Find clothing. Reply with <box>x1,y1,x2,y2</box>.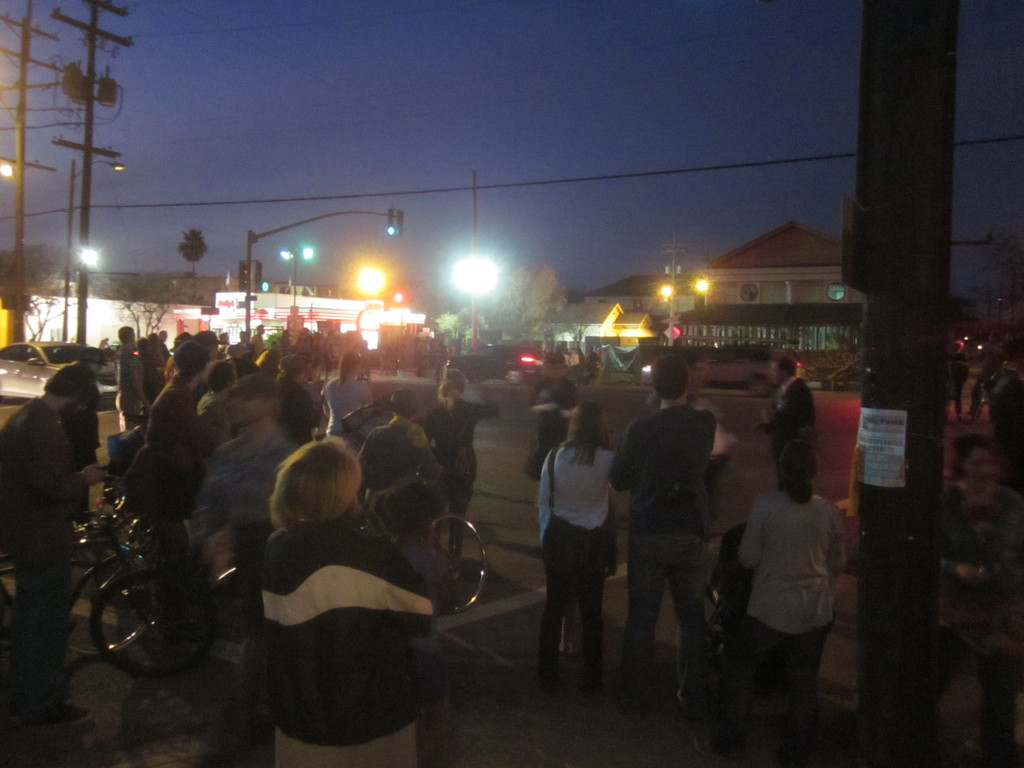
<box>425,399,495,555</box>.
